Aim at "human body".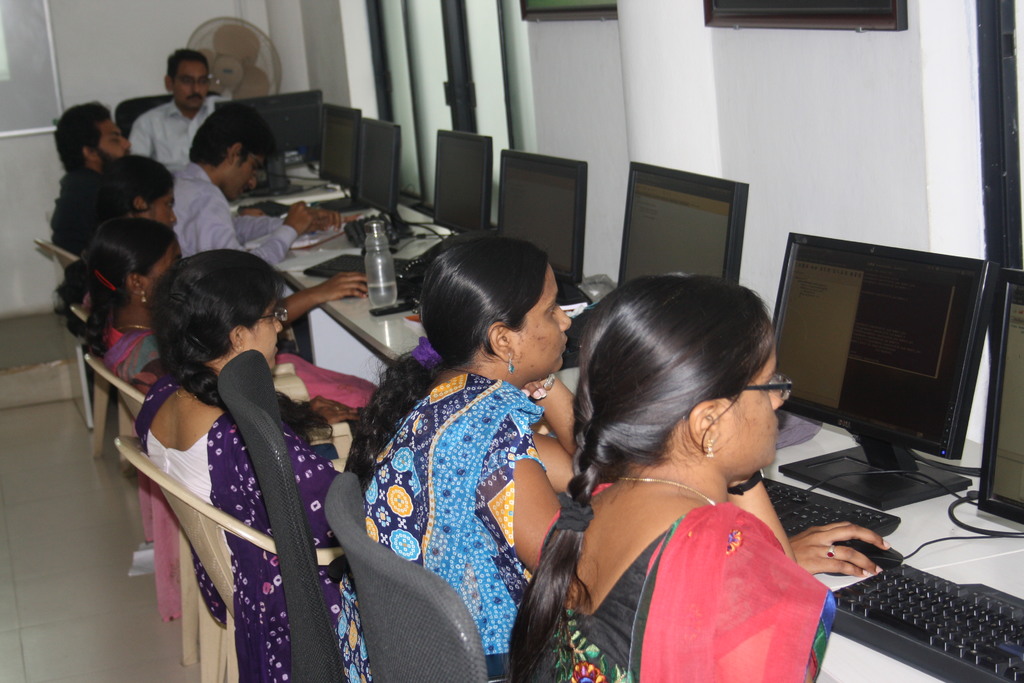
Aimed at x1=179 y1=99 x2=352 y2=263.
